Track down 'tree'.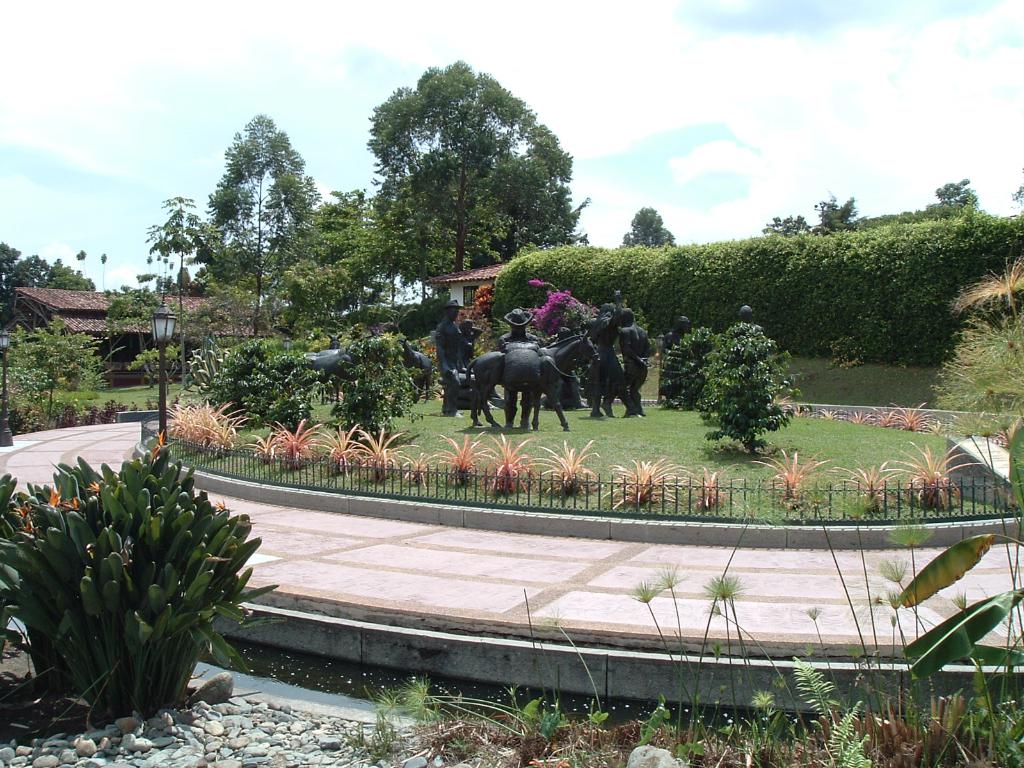
Tracked to [190,104,303,340].
